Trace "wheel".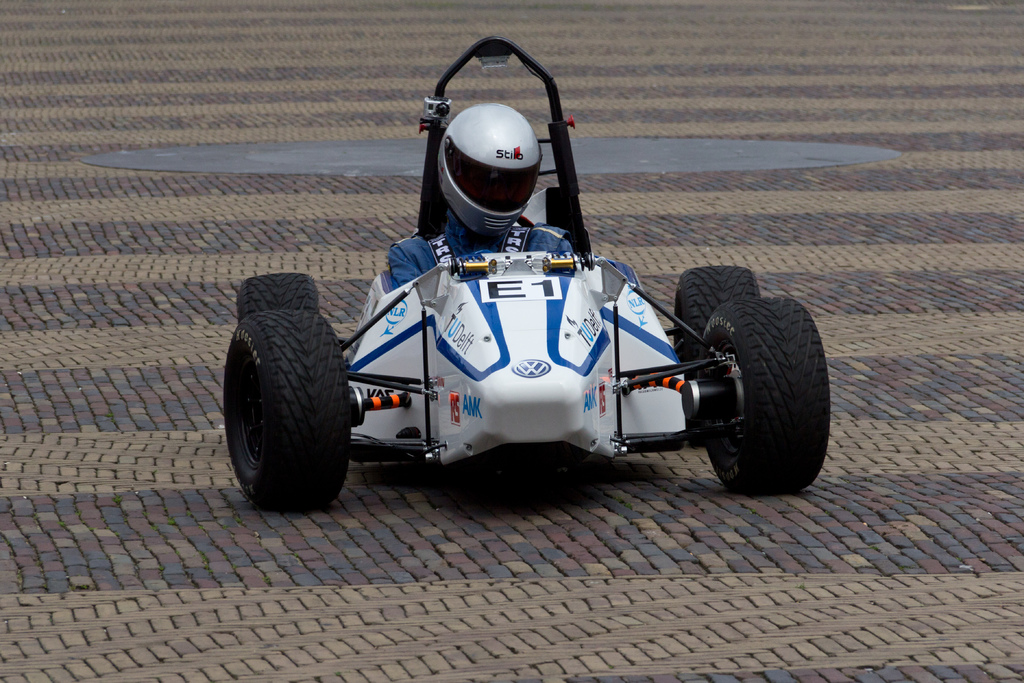
Traced to (675, 270, 755, 377).
